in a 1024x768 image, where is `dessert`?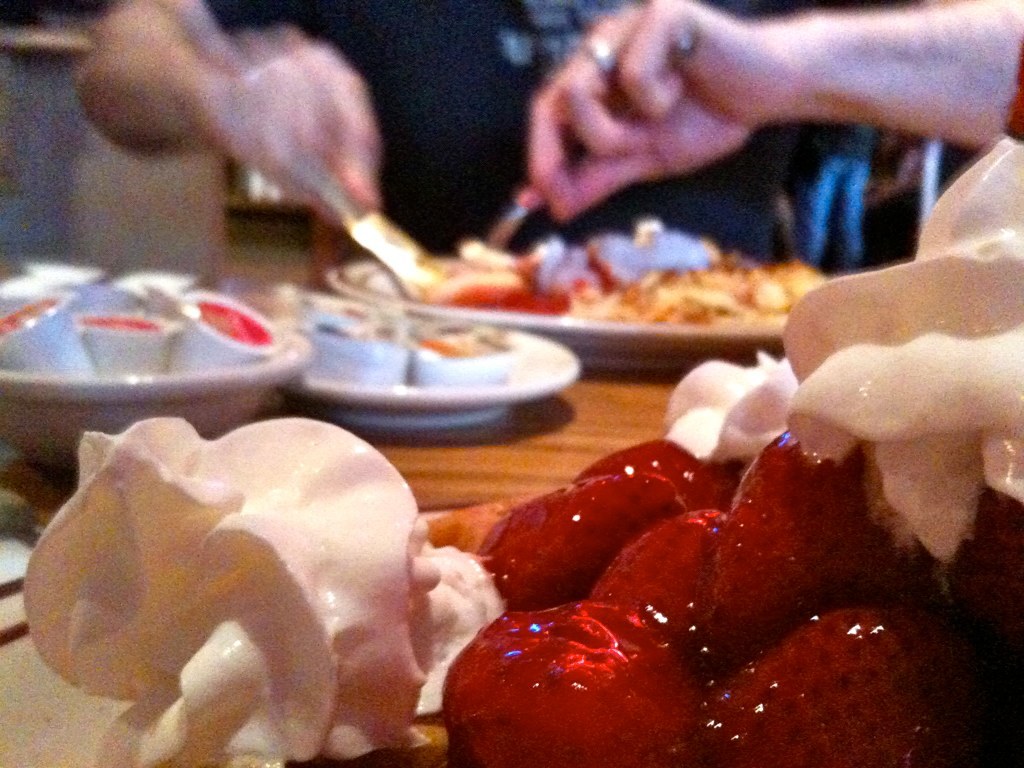
709, 430, 900, 664.
